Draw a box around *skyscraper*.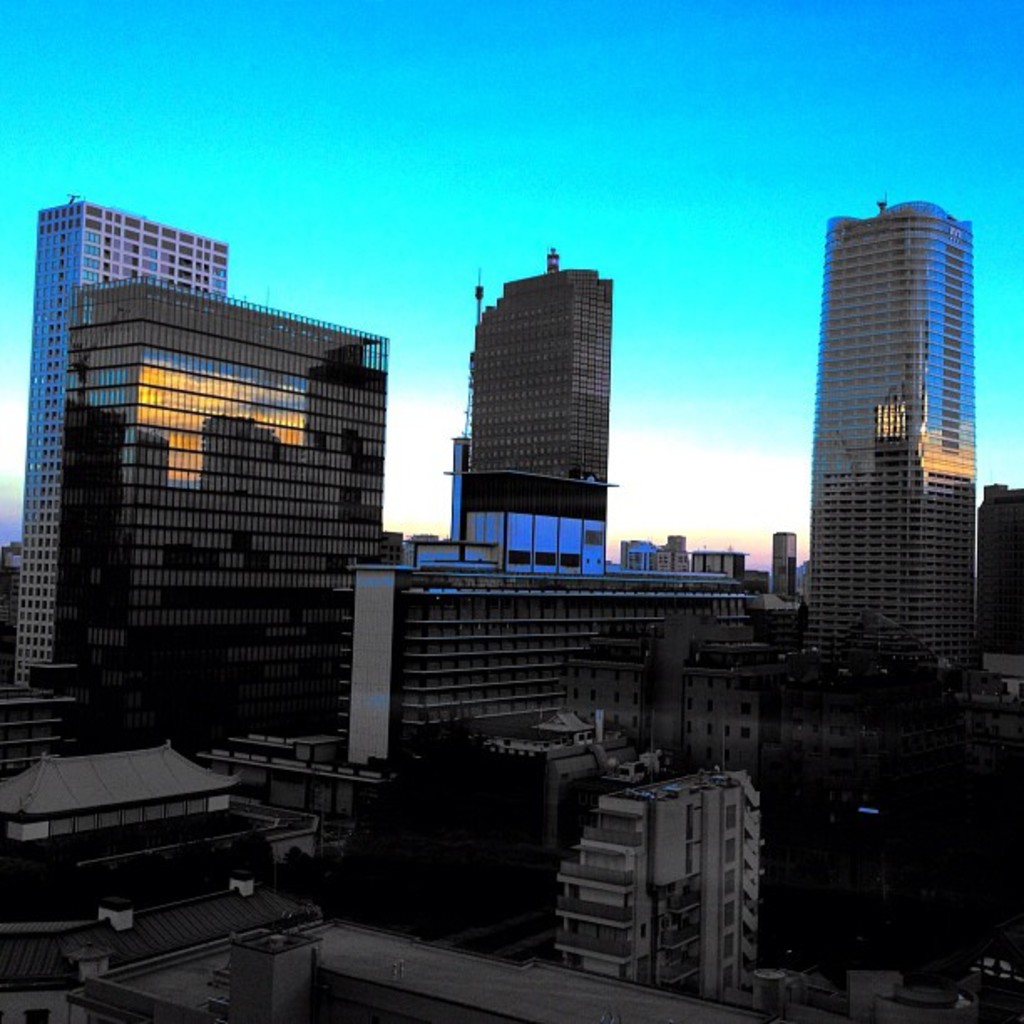
locate(15, 182, 234, 693).
